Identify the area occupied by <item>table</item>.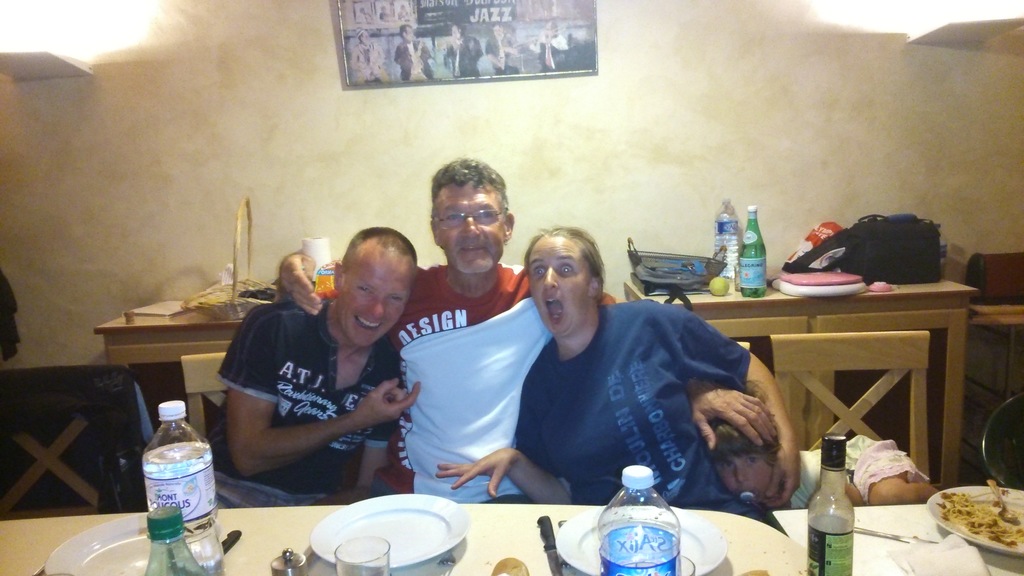
Area: pyautogui.locateOnScreen(0, 507, 1023, 575).
